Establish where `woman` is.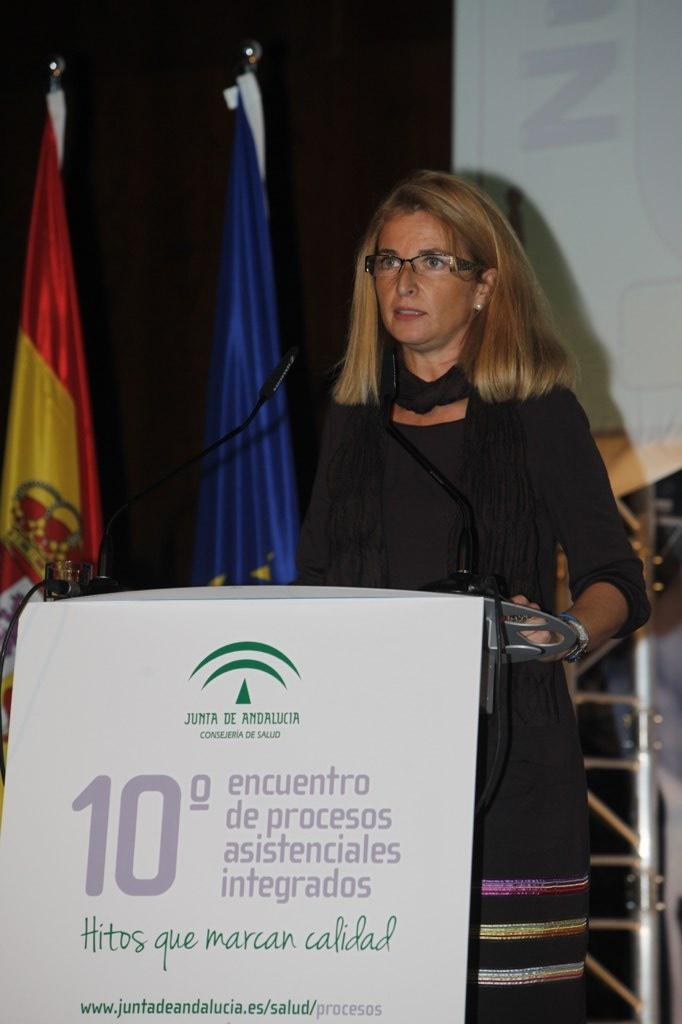
Established at 222:169:617:987.
